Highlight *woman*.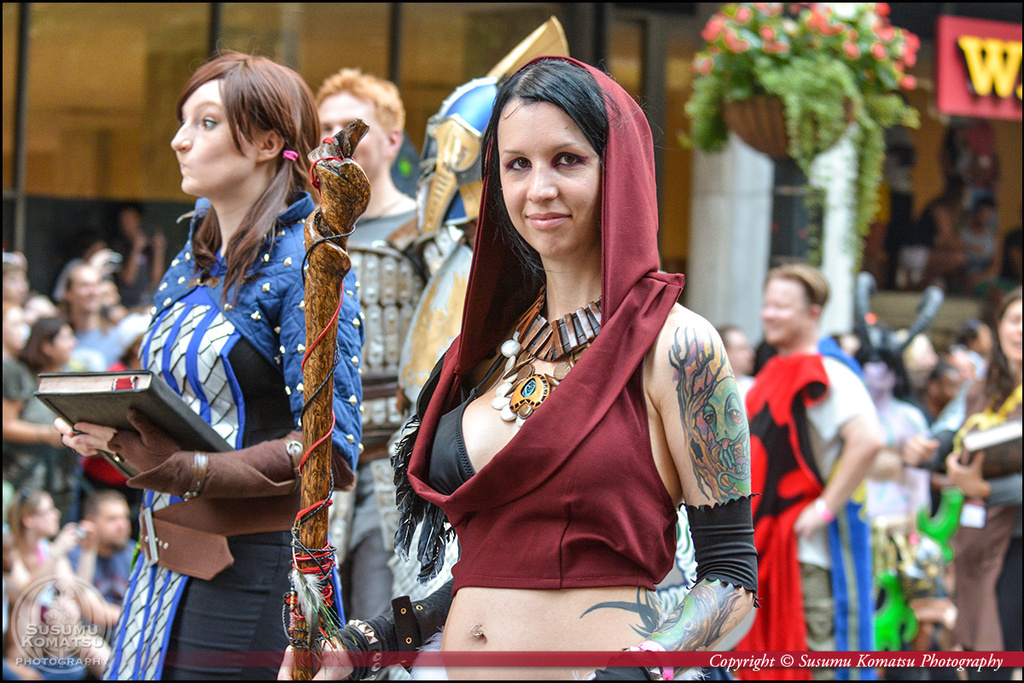
Highlighted region: box(62, 40, 360, 682).
